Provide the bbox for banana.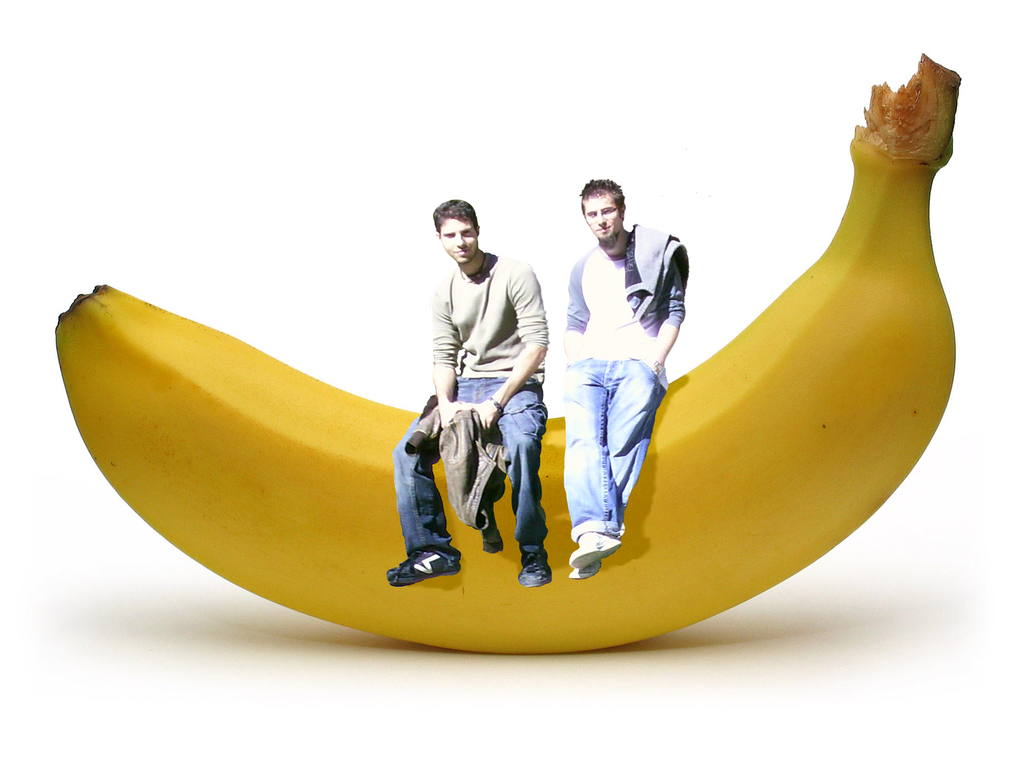
Rect(115, 108, 890, 646).
